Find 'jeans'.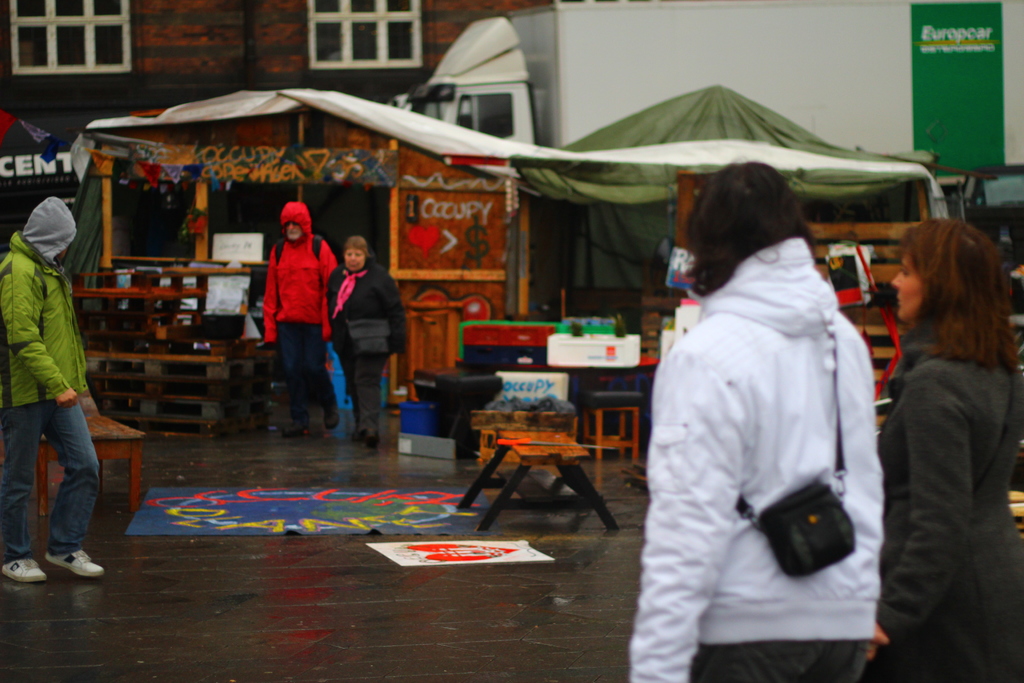
bbox=(13, 397, 97, 598).
